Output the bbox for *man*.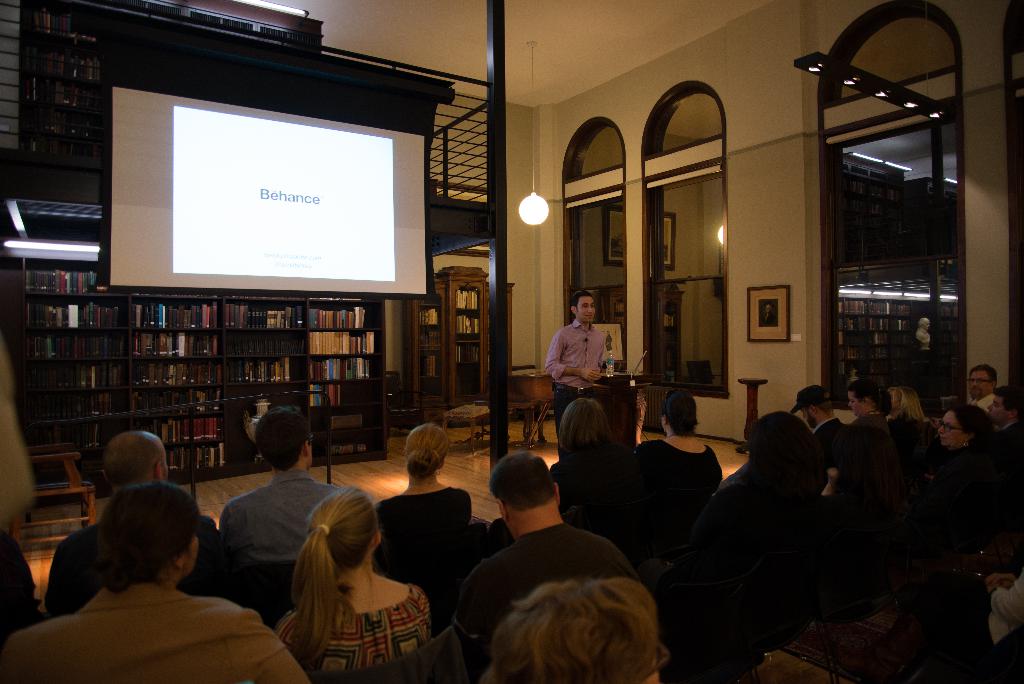
[44, 428, 243, 614].
